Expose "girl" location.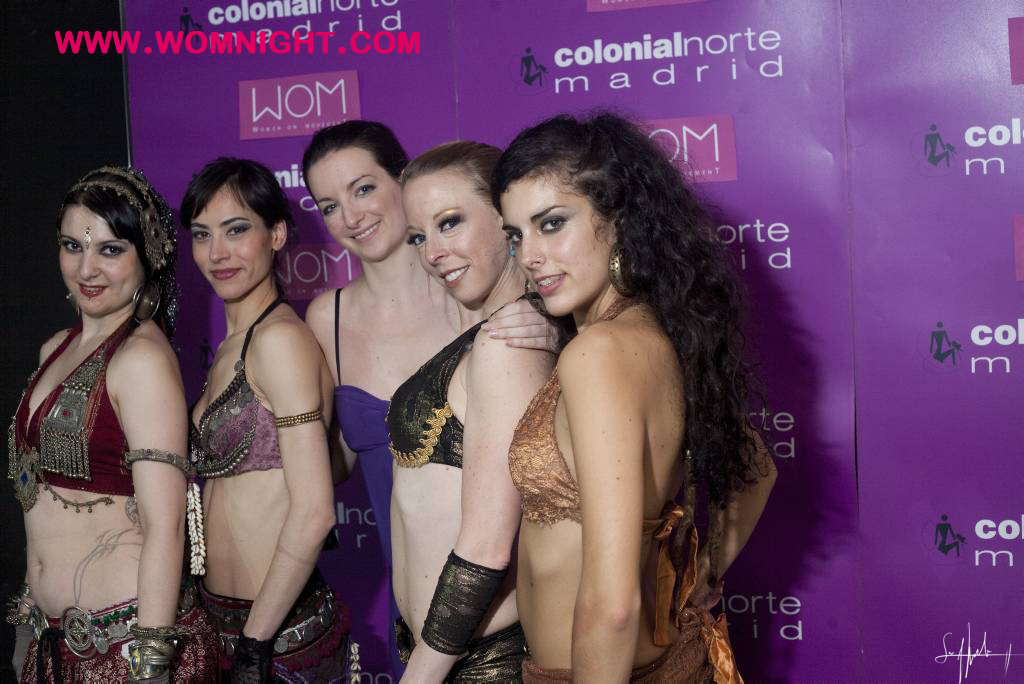
Exposed at region(386, 145, 549, 682).
